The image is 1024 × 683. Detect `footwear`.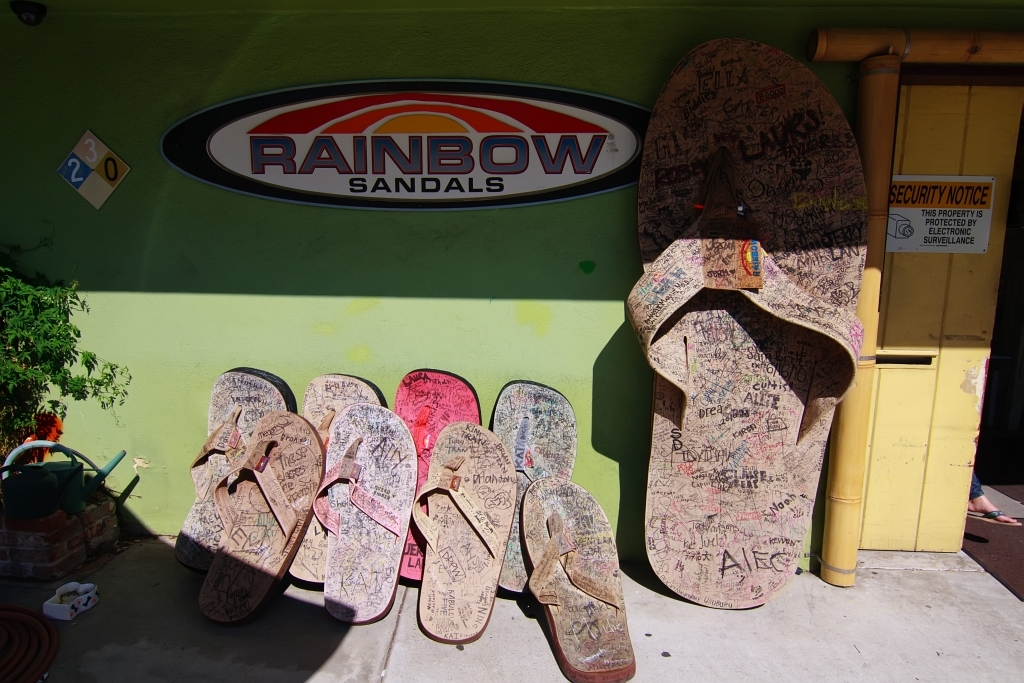
Detection: <bbox>193, 407, 320, 628</bbox>.
